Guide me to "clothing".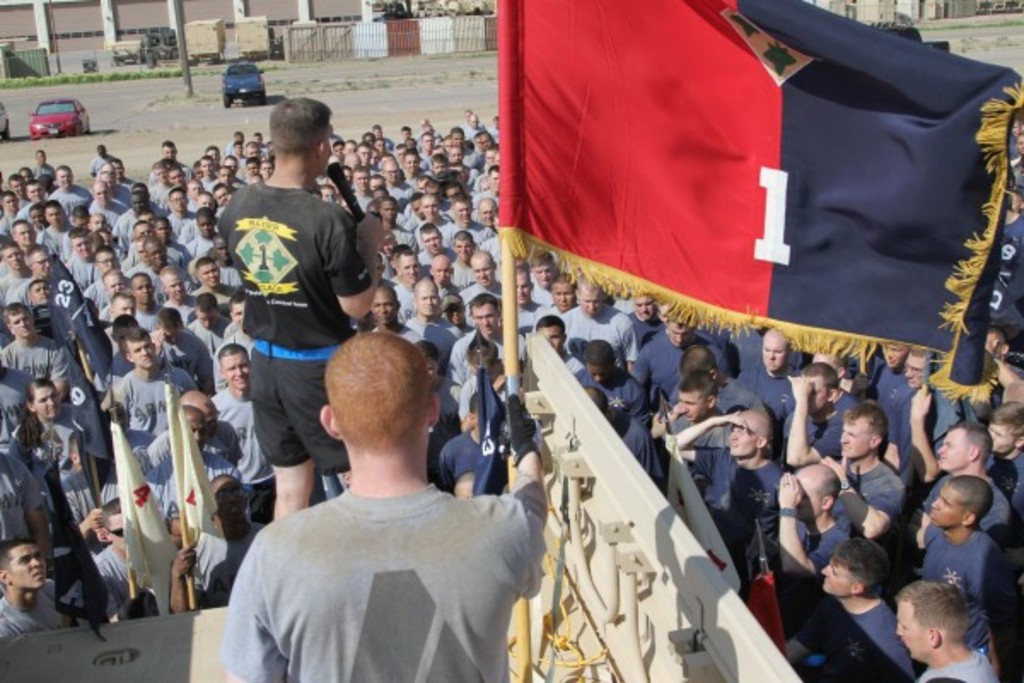
Guidance: {"left": 85, "top": 529, "right": 188, "bottom": 618}.
